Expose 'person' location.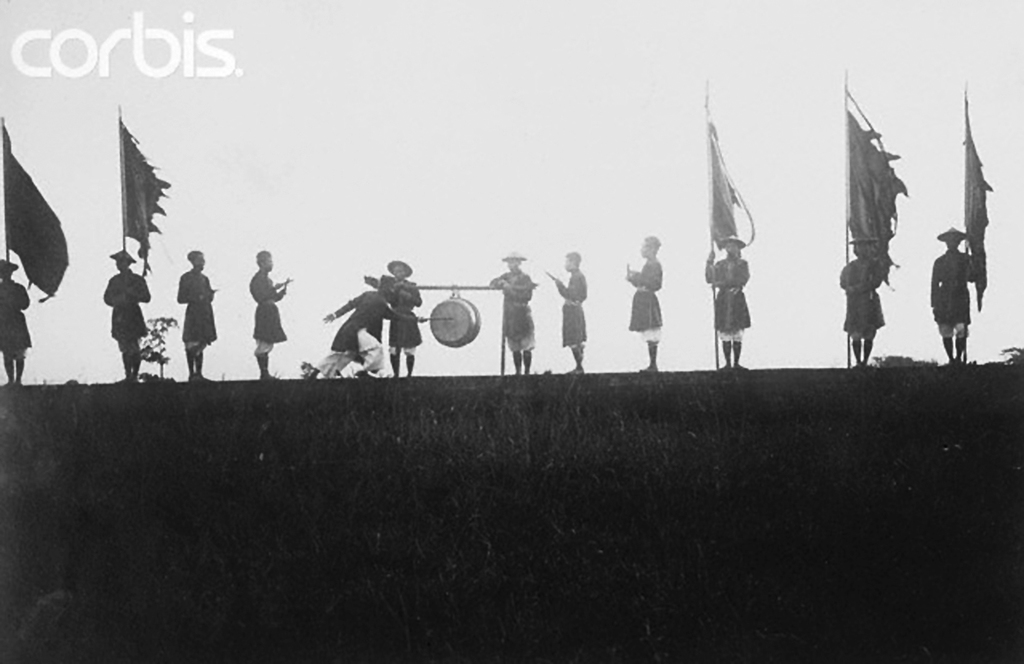
Exposed at [934, 202, 989, 361].
